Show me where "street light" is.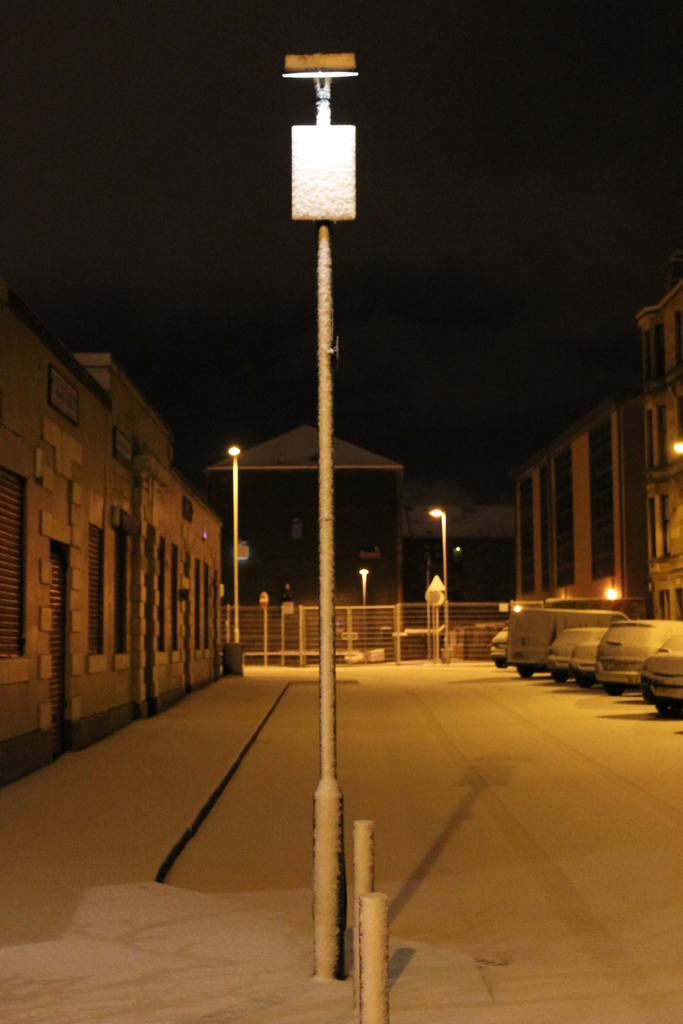
"street light" is at x1=425 y1=506 x2=452 y2=644.
